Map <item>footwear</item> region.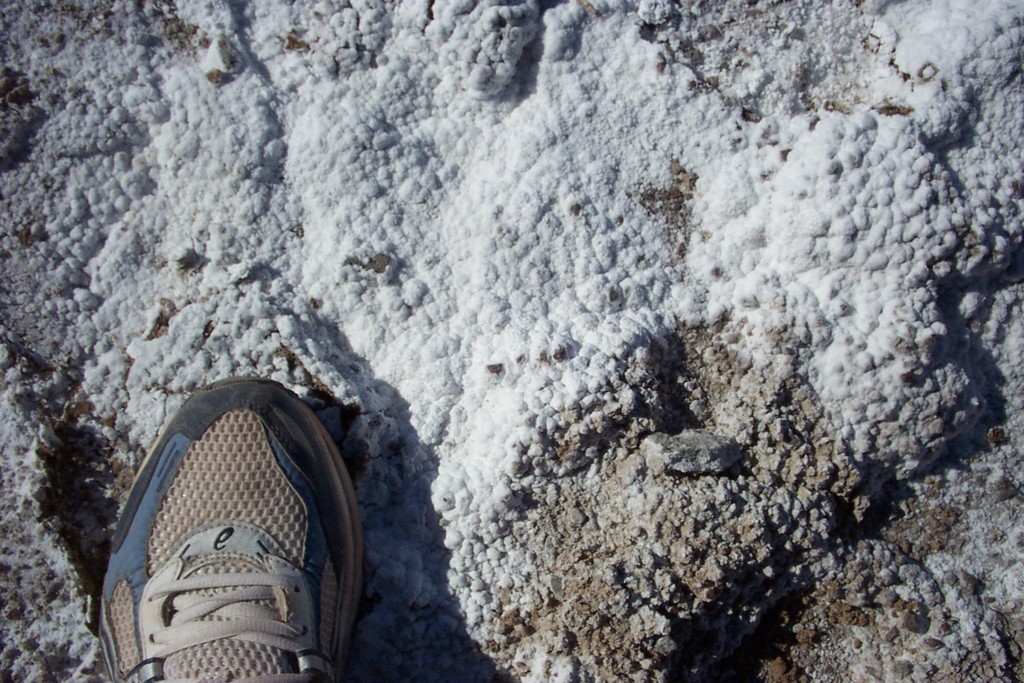
Mapped to select_region(97, 375, 362, 682).
